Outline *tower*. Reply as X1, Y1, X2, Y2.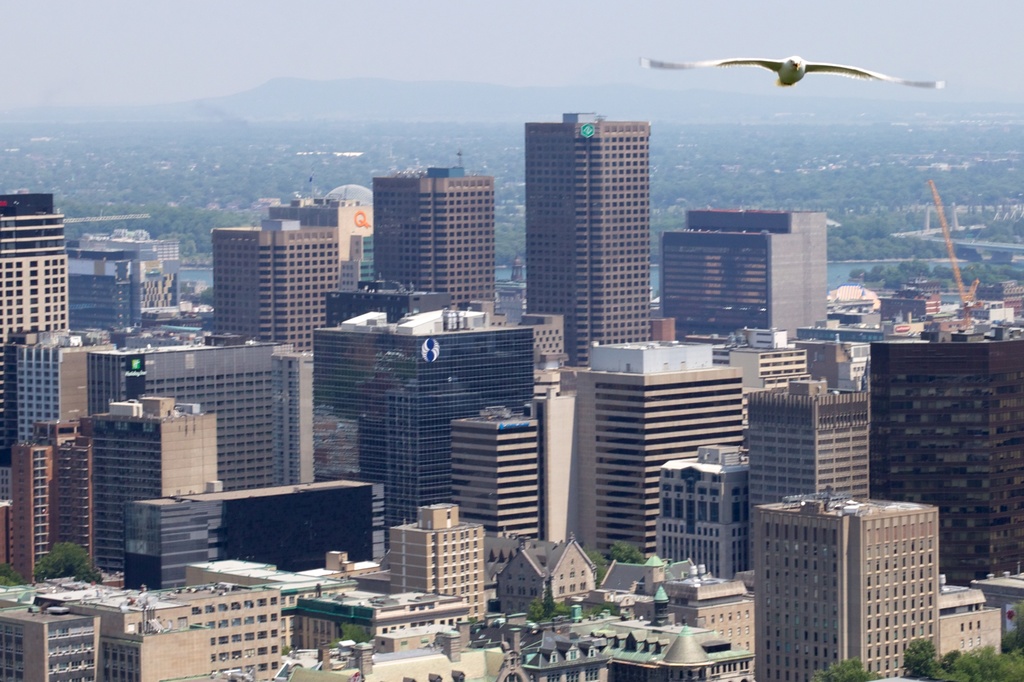
525, 111, 652, 367.
